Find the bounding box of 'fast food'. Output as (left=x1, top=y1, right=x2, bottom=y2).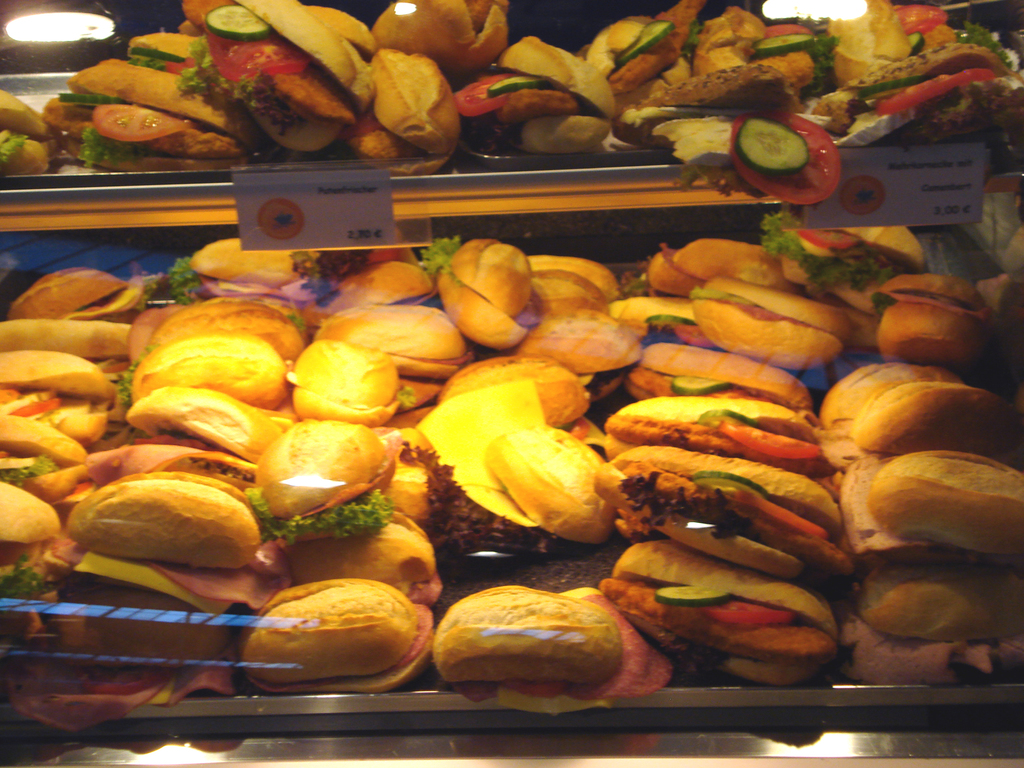
(left=0, top=211, right=1023, bottom=753).
